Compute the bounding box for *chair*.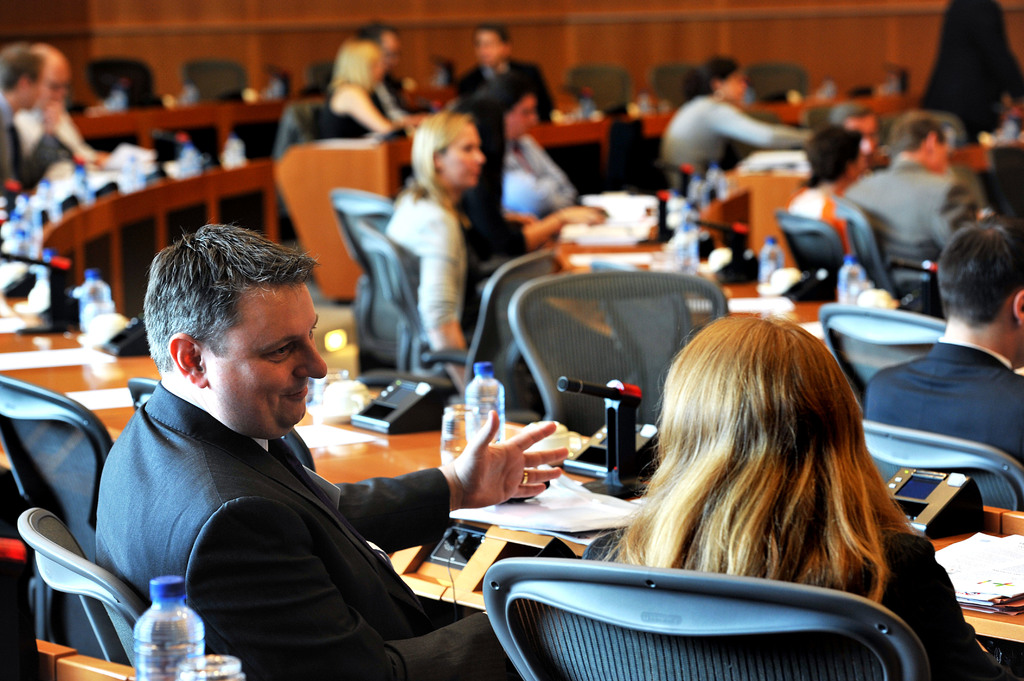
rect(747, 63, 807, 104).
